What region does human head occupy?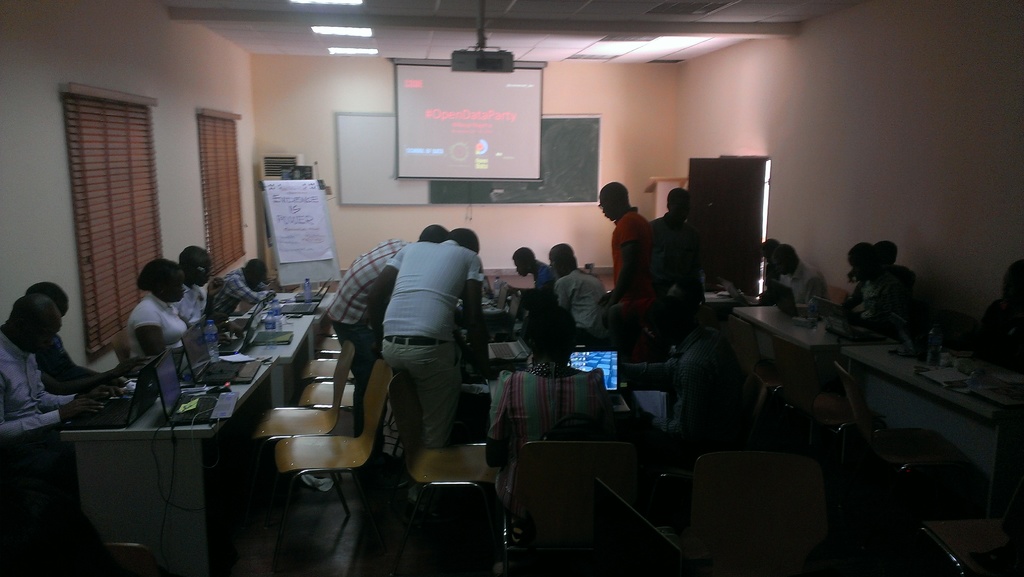
413 222 452 245.
